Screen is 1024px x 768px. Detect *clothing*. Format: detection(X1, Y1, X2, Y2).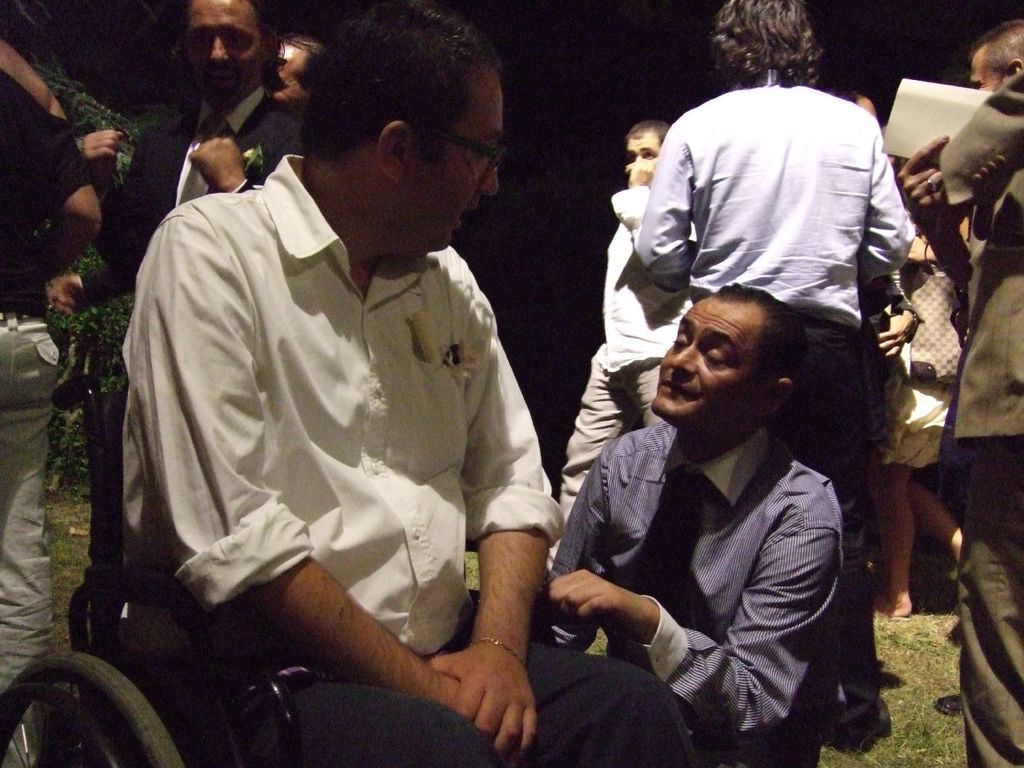
detection(121, 73, 305, 279).
